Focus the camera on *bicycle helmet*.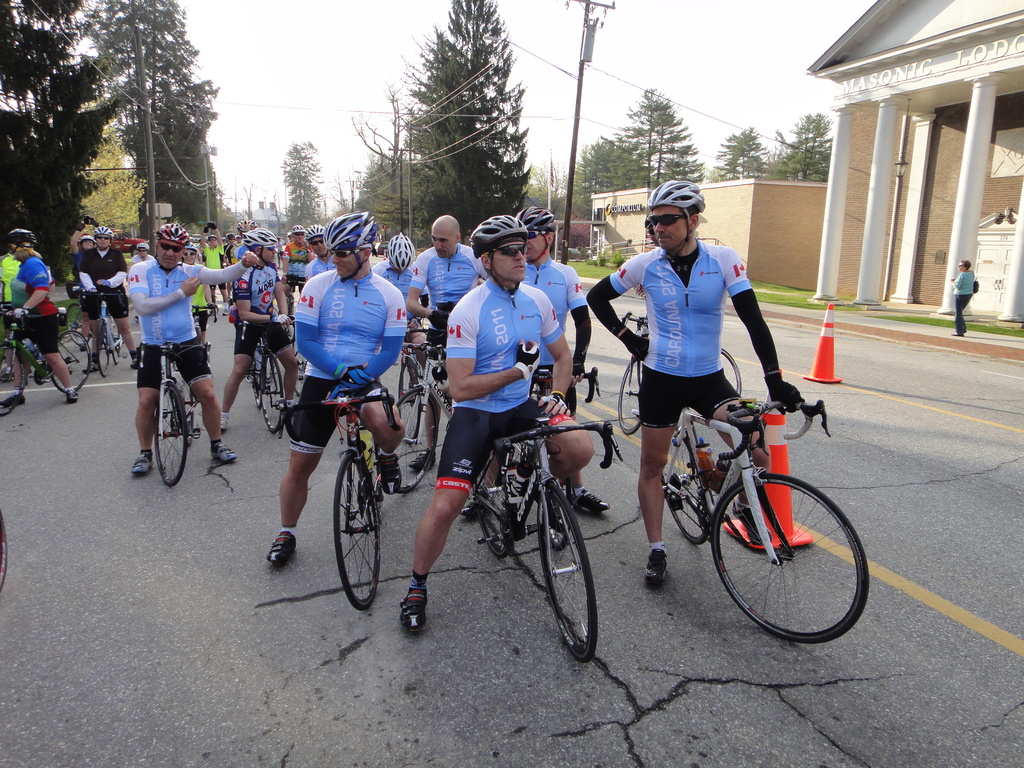
Focus region: 469,213,526,260.
